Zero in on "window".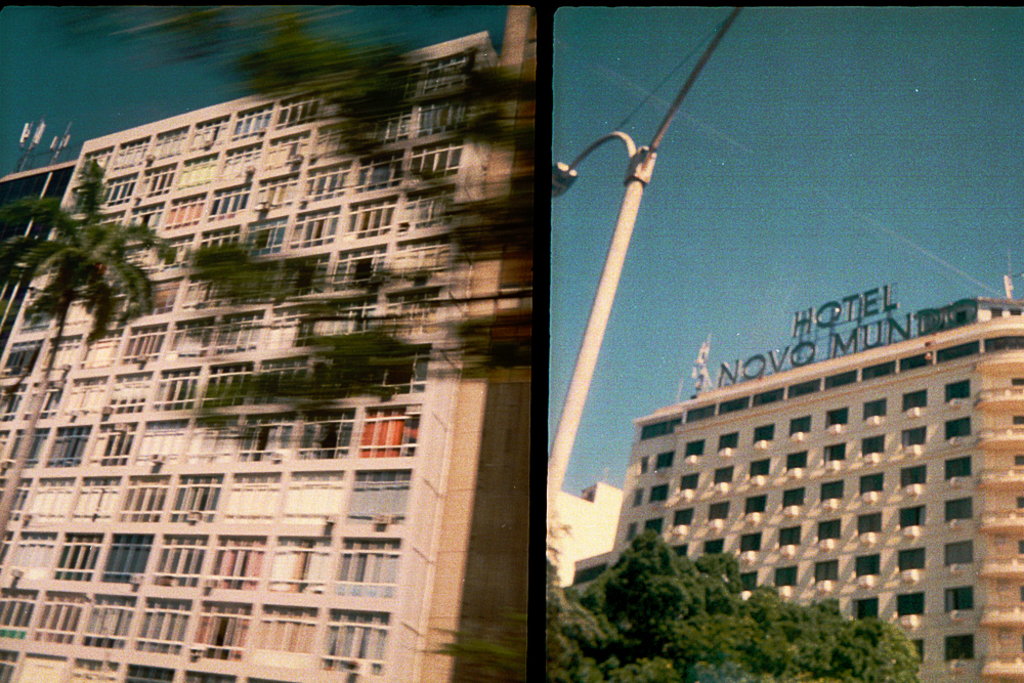
Zeroed in: <box>638,459,648,474</box>.
